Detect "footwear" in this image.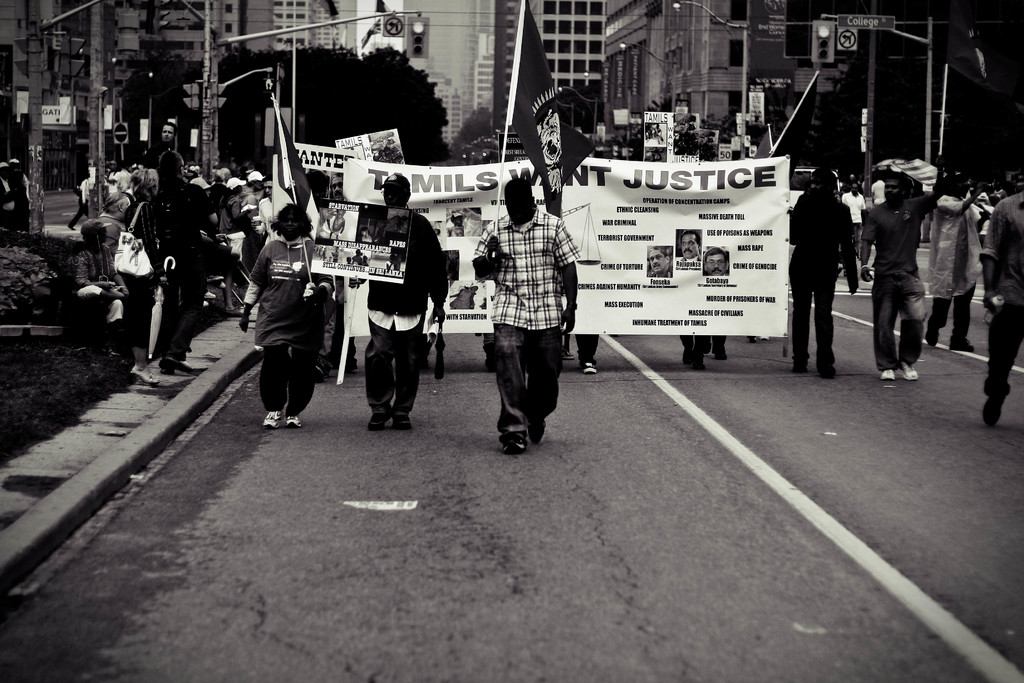
Detection: bbox=(200, 288, 216, 302).
